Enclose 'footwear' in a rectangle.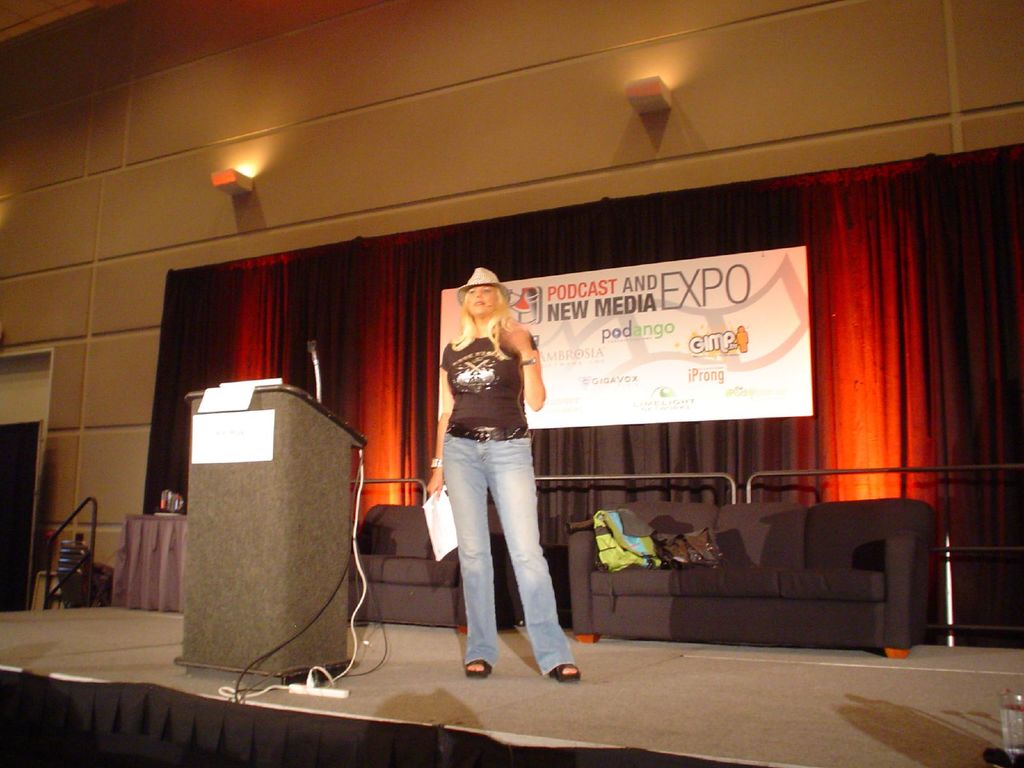
[left=460, top=661, right=487, bottom=678].
